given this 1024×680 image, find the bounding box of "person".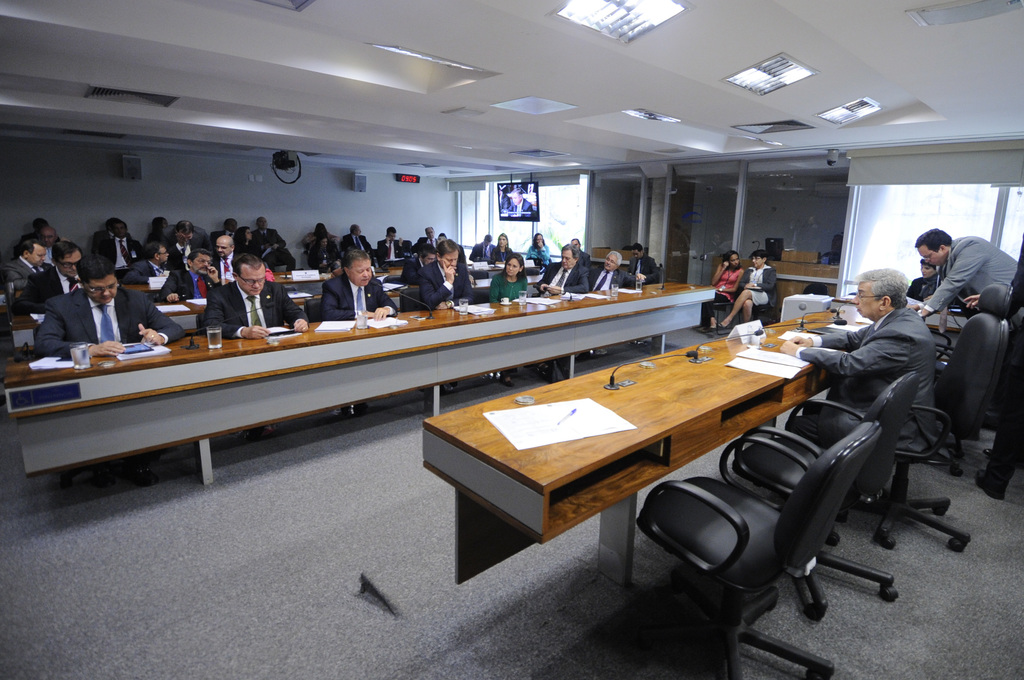
box=[532, 243, 588, 300].
